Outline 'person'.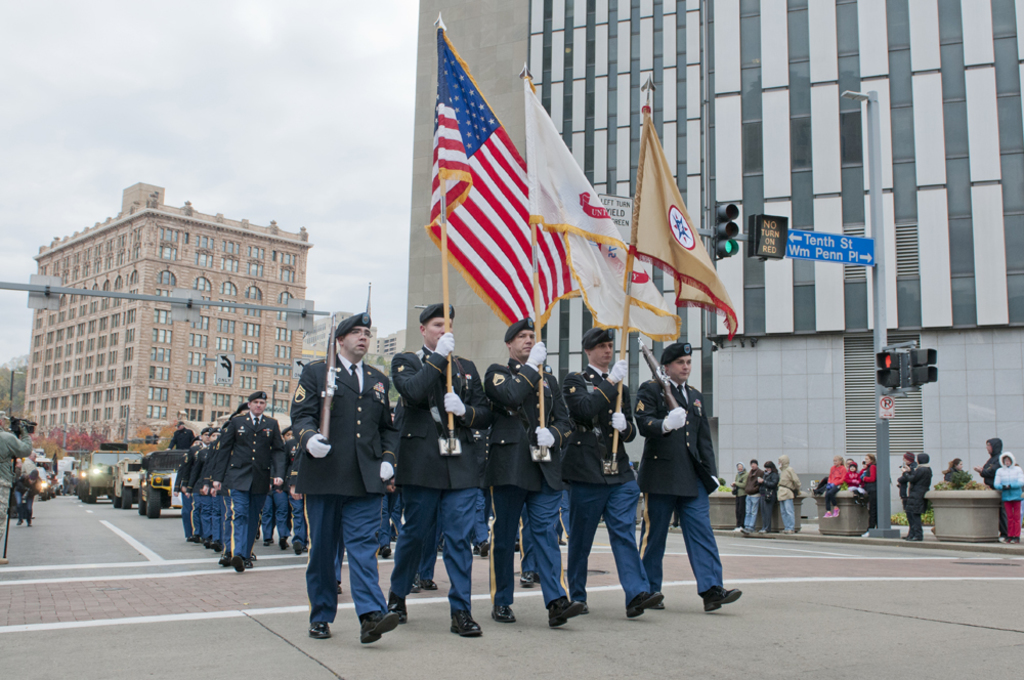
Outline: detection(472, 474, 497, 557).
